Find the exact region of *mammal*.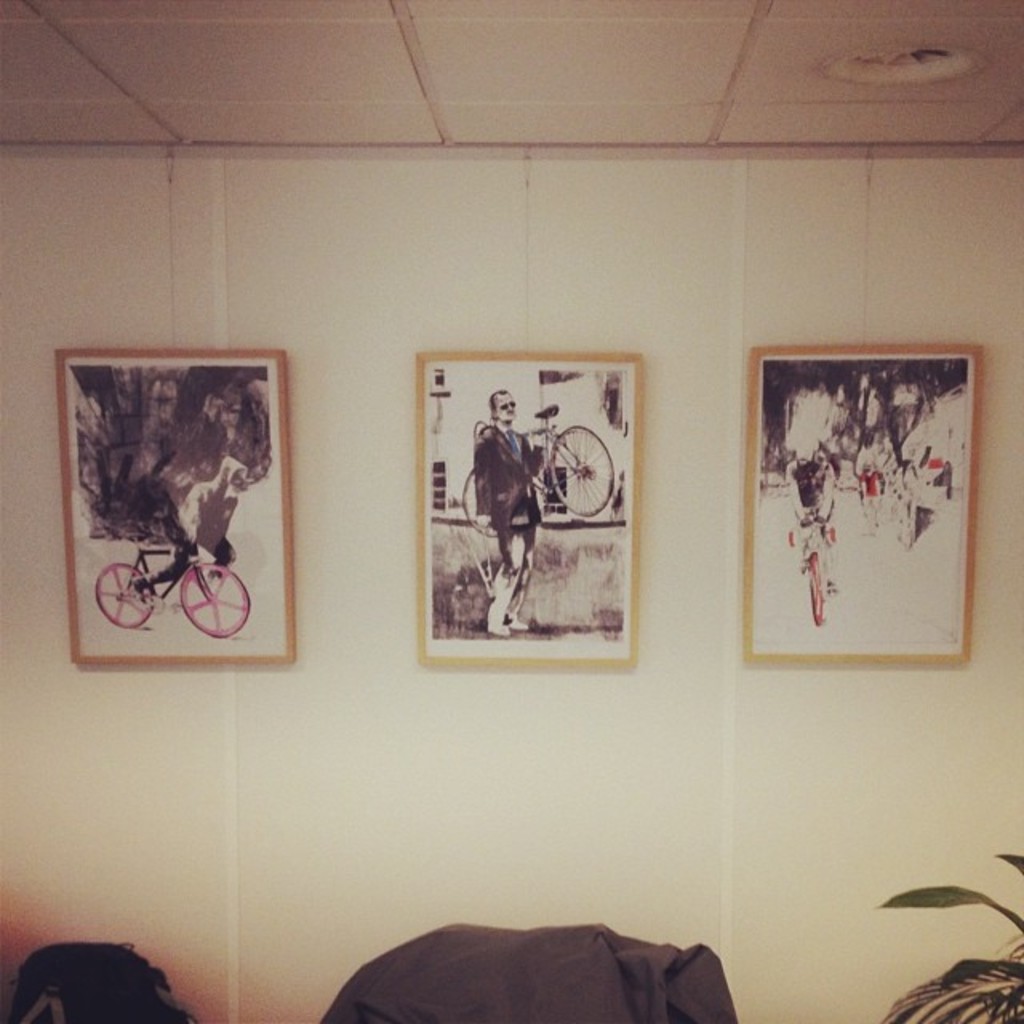
Exact region: <region>784, 446, 838, 595</region>.
